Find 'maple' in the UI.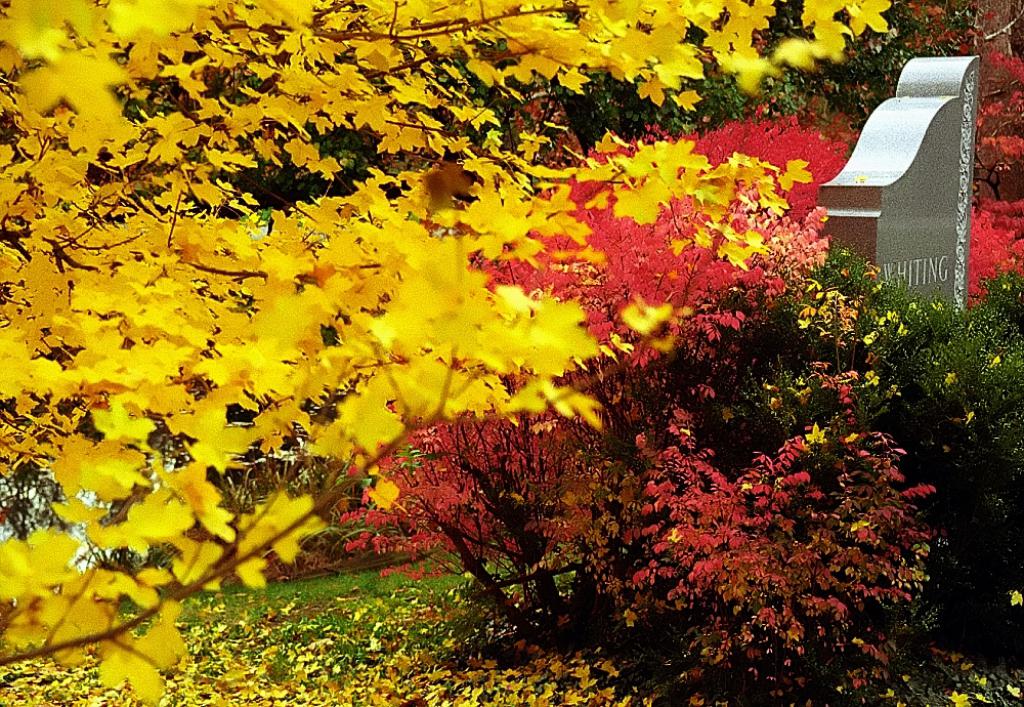
UI element at x1=321, y1=114, x2=957, y2=706.
